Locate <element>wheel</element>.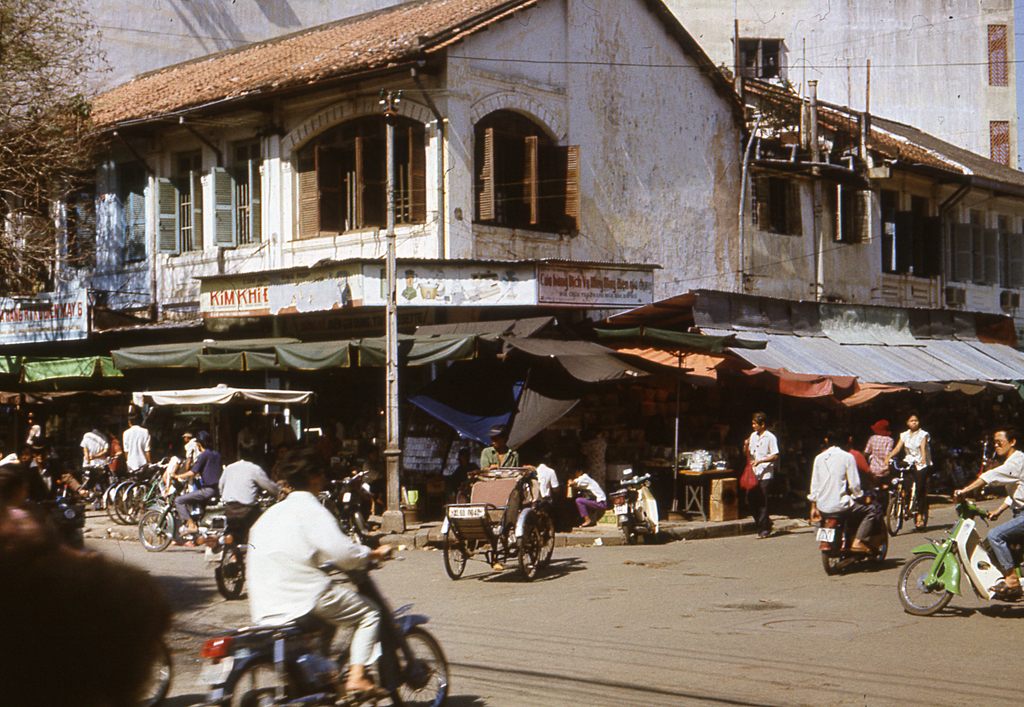
Bounding box: bbox(900, 548, 957, 619).
